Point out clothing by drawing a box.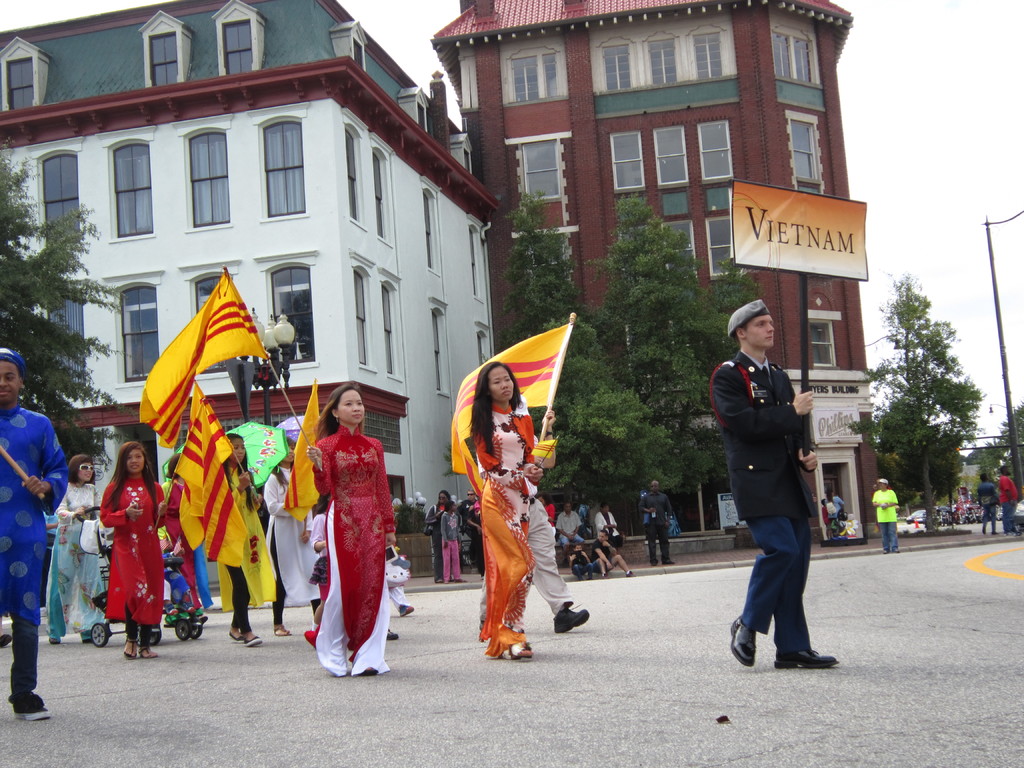
{"left": 264, "top": 456, "right": 326, "bottom": 623}.
